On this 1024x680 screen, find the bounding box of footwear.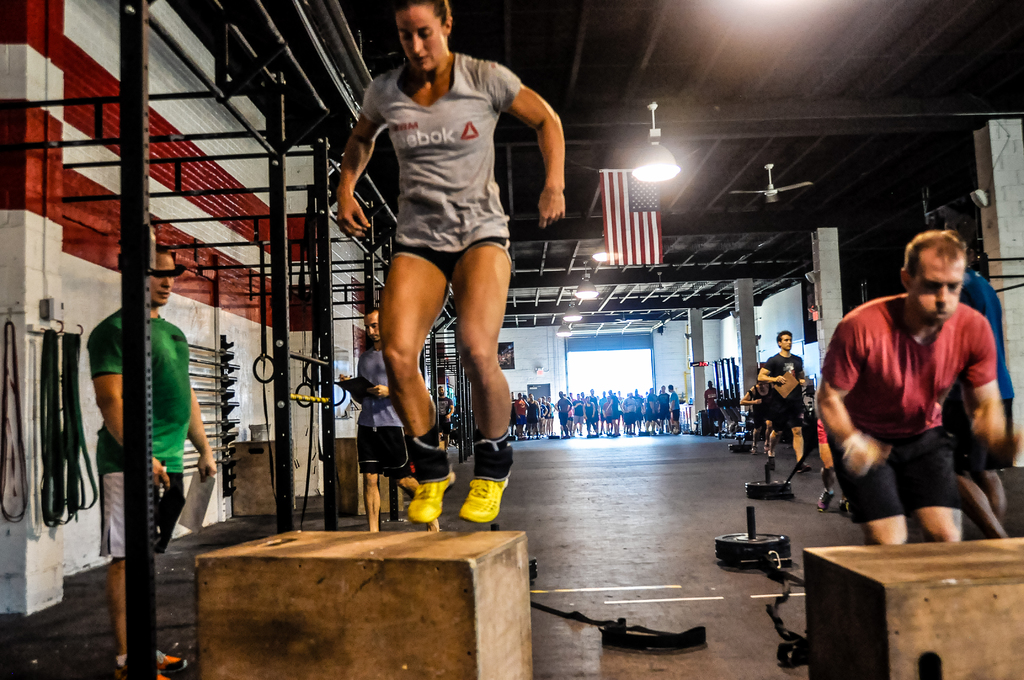
Bounding box: rect(454, 456, 521, 533).
